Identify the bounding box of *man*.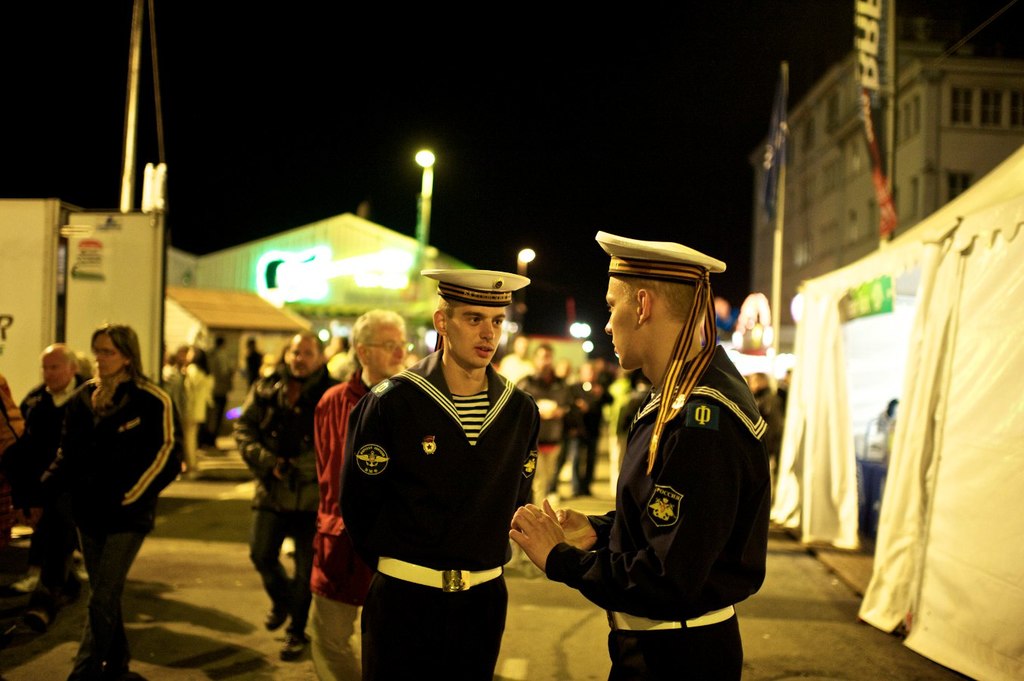
341 268 539 680.
